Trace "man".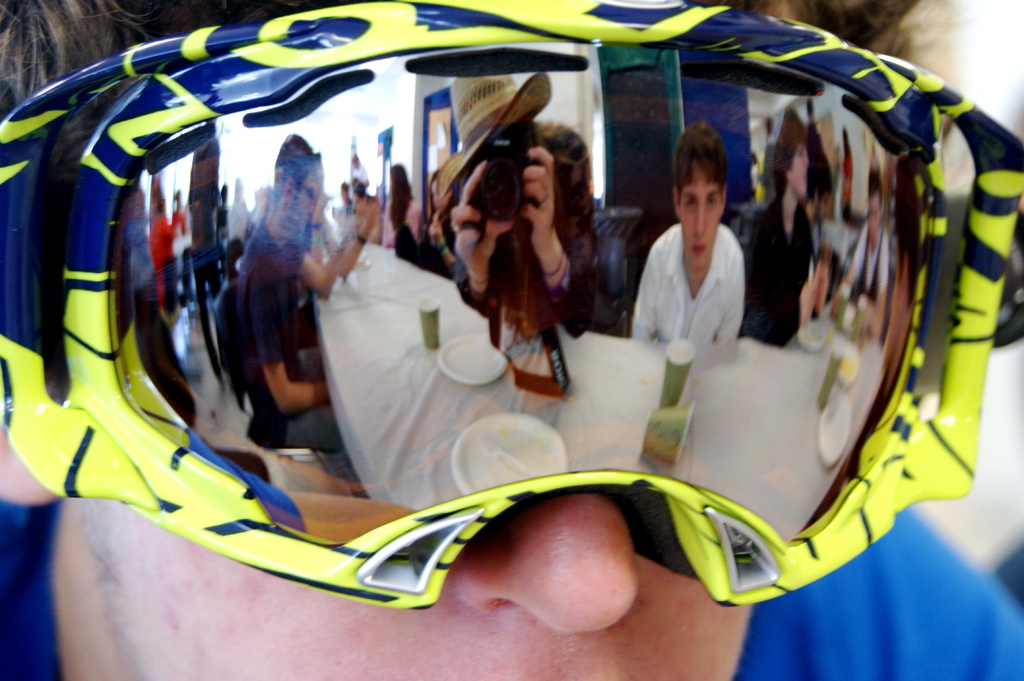
Traced to Rect(0, 0, 1023, 680).
